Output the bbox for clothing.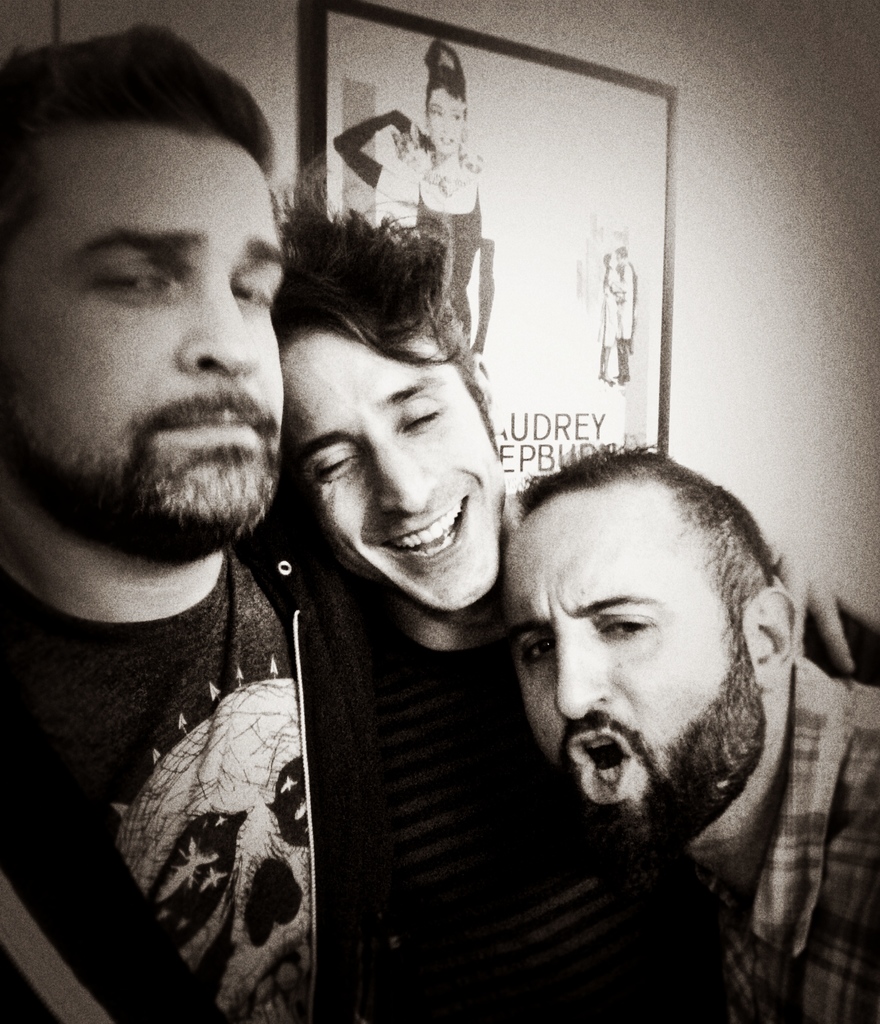
380/621/696/1023.
